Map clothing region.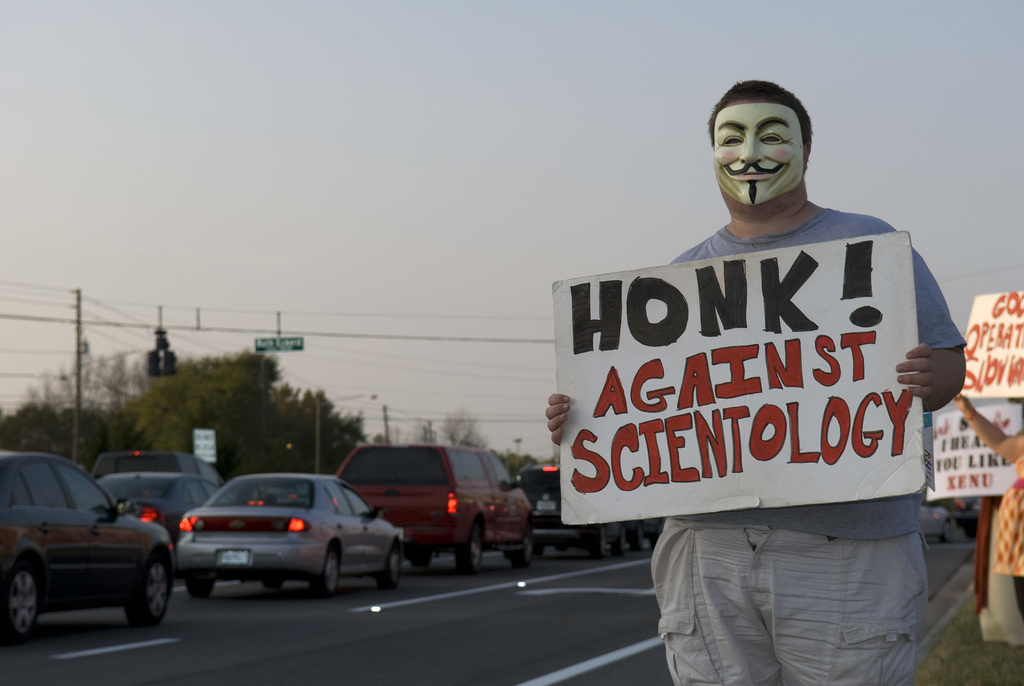
Mapped to x1=993, y1=428, x2=1023, y2=620.
